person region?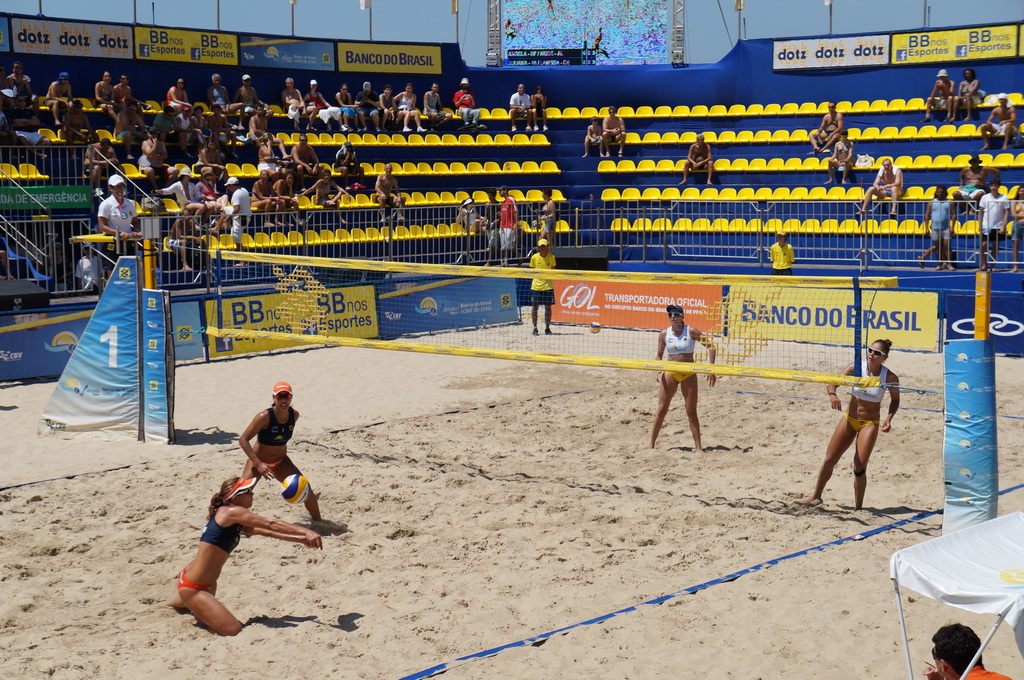
pyautogui.locateOnScreen(248, 104, 288, 155)
